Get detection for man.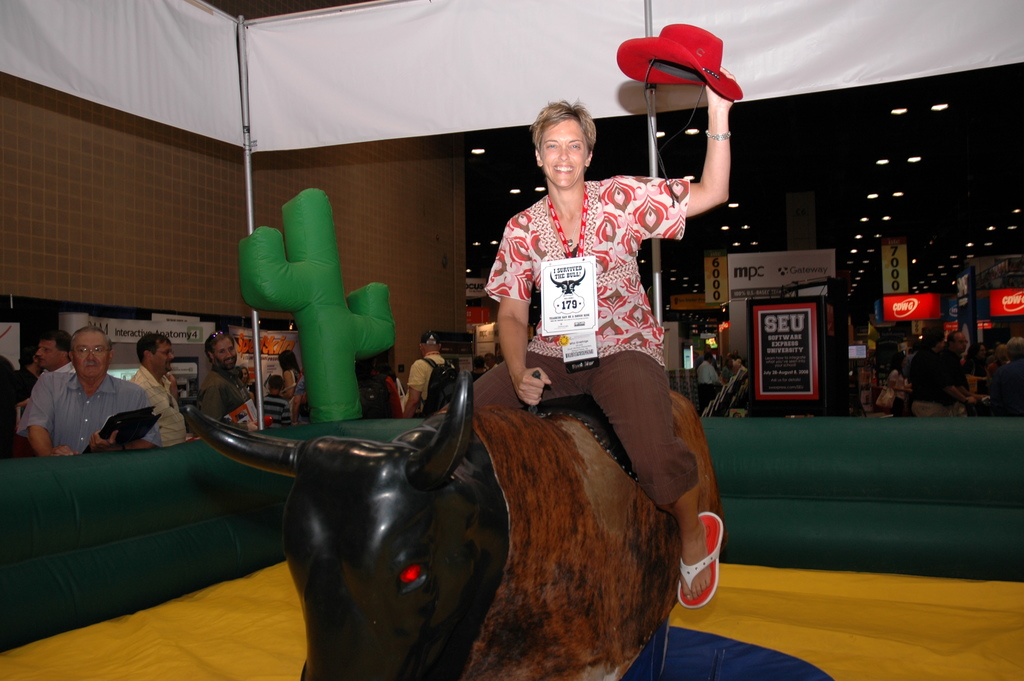
Detection: <region>14, 329, 172, 454</region>.
